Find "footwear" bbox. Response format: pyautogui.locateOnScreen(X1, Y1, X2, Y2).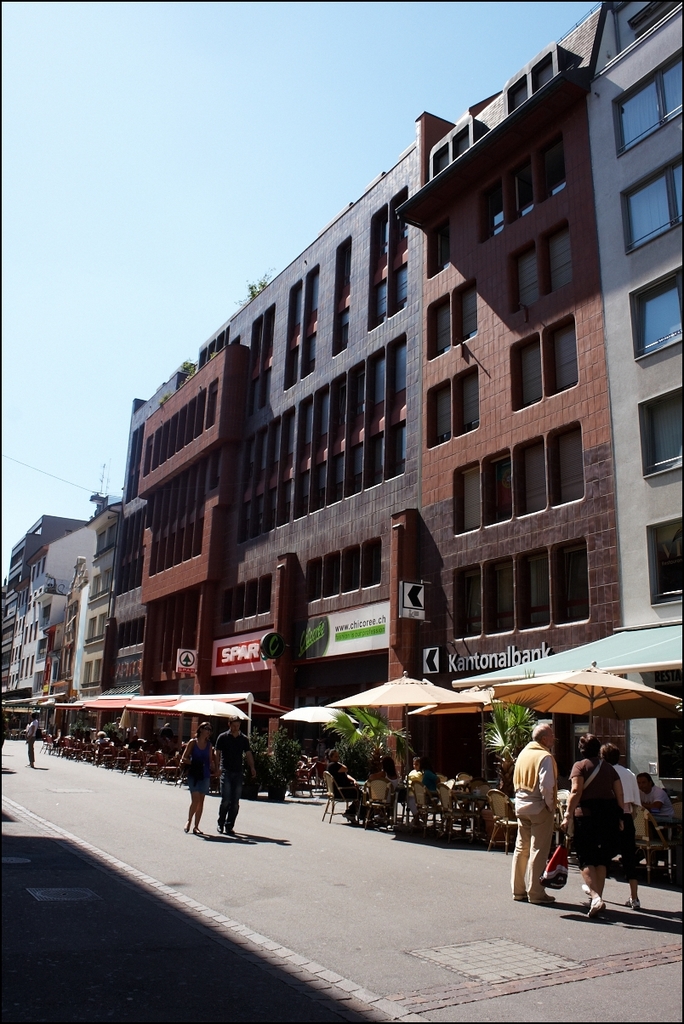
pyautogui.locateOnScreen(578, 884, 592, 895).
